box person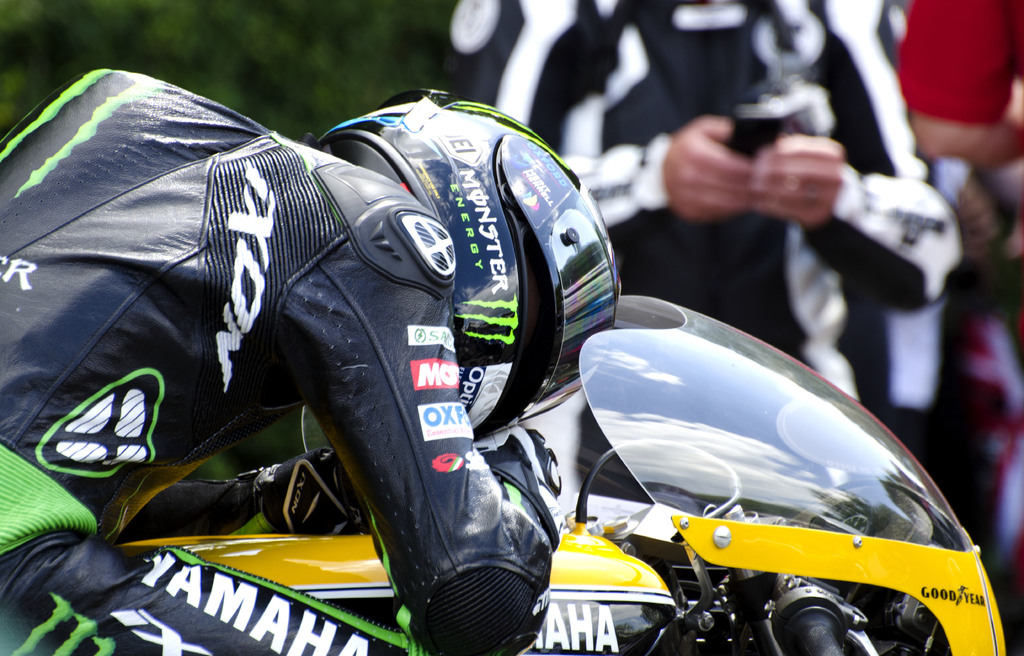
[0, 62, 620, 653]
